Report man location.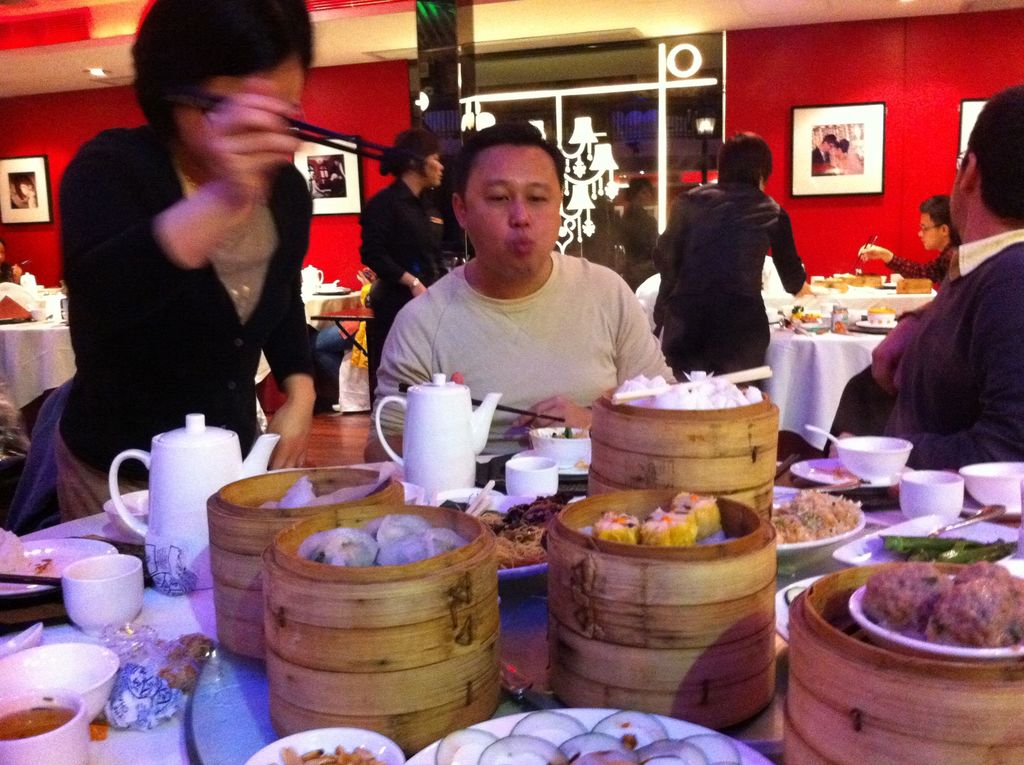
Report: crop(650, 137, 810, 395).
